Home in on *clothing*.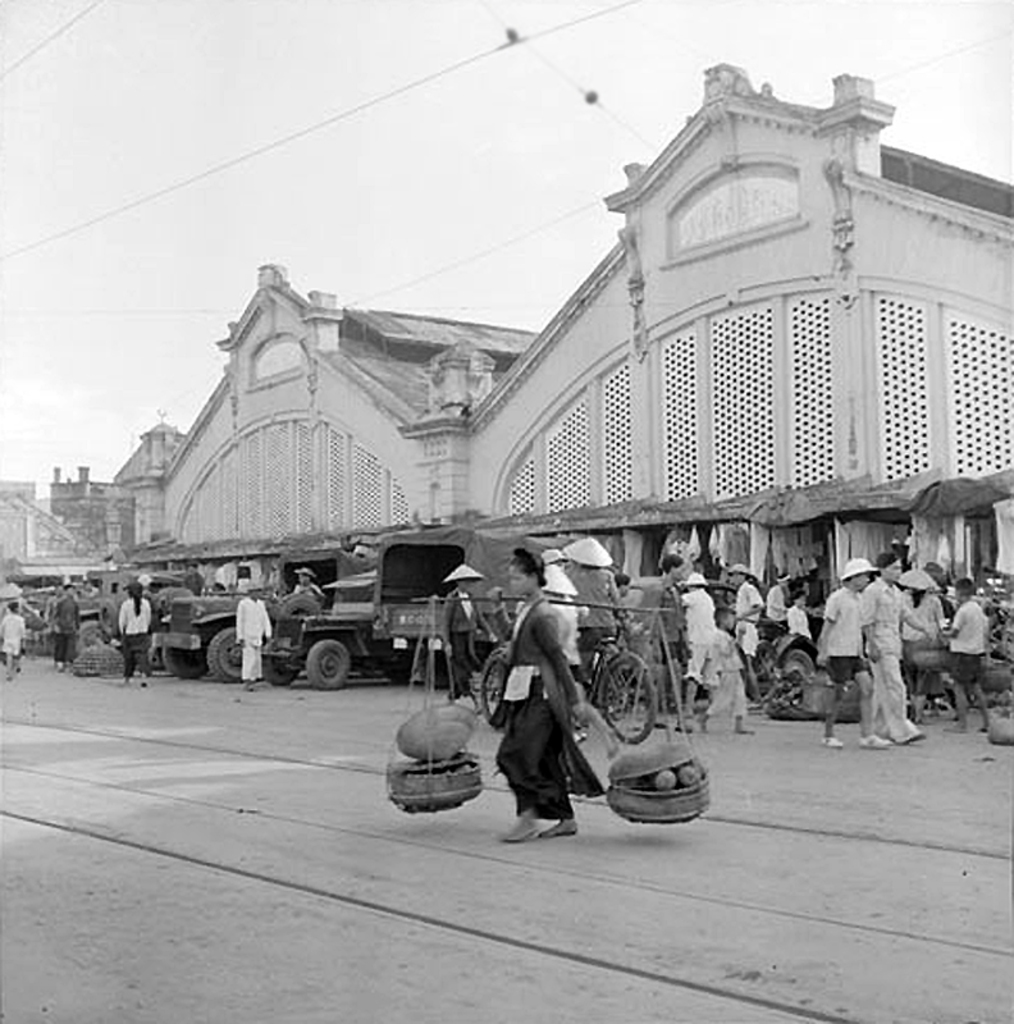
Homed in at [732,581,760,658].
